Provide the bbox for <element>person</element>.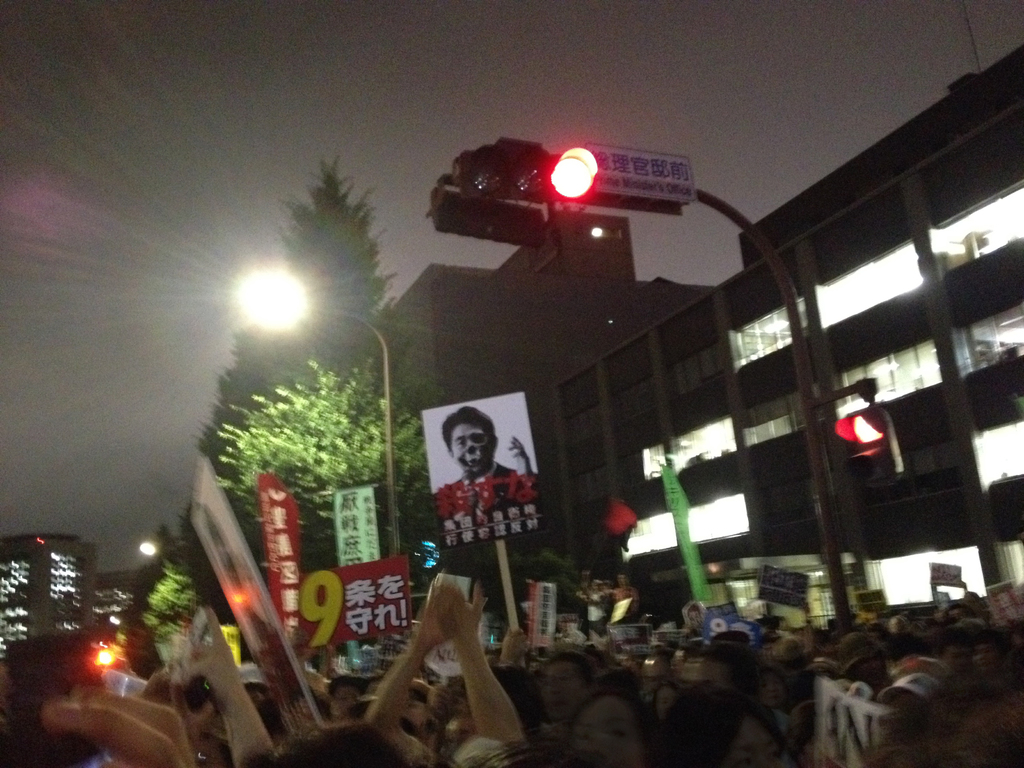
(442, 405, 535, 535).
